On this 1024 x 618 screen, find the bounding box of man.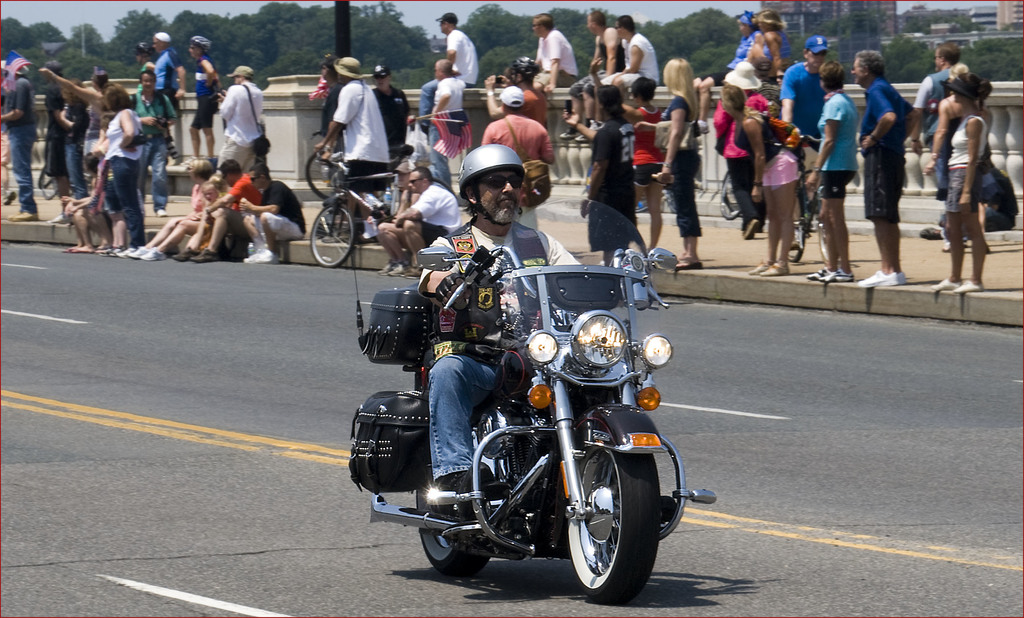
Bounding box: 150, 33, 190, 126.
